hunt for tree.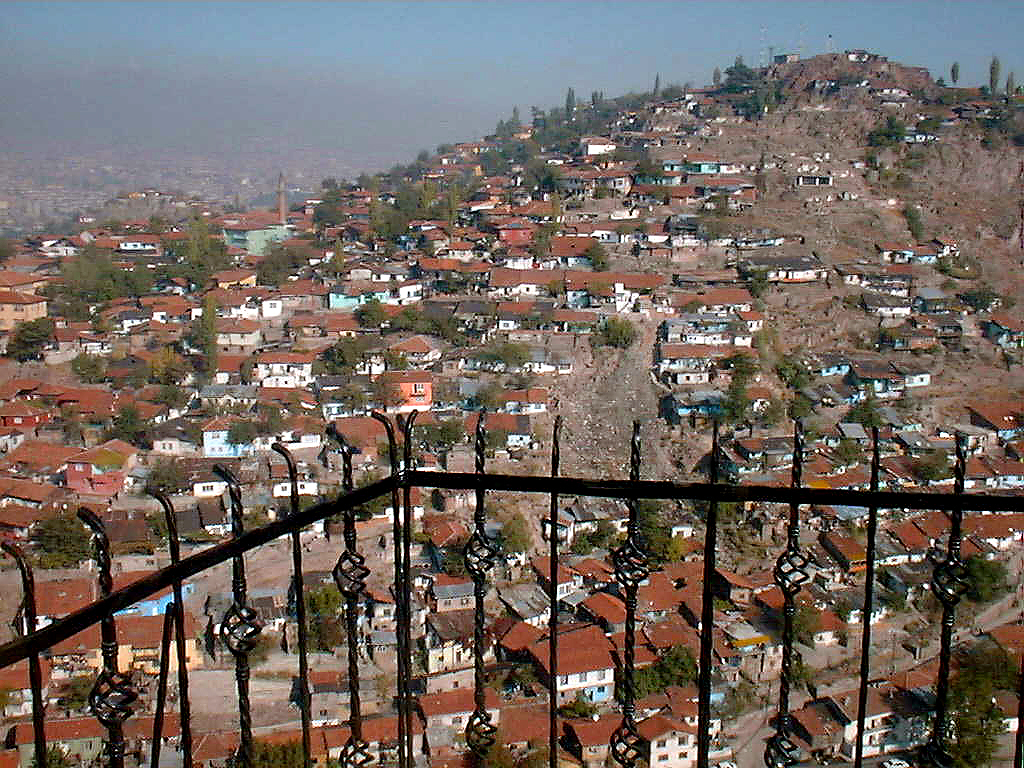
Hunted down at <bbox>985, 50, 1005, 101</bbox>.
